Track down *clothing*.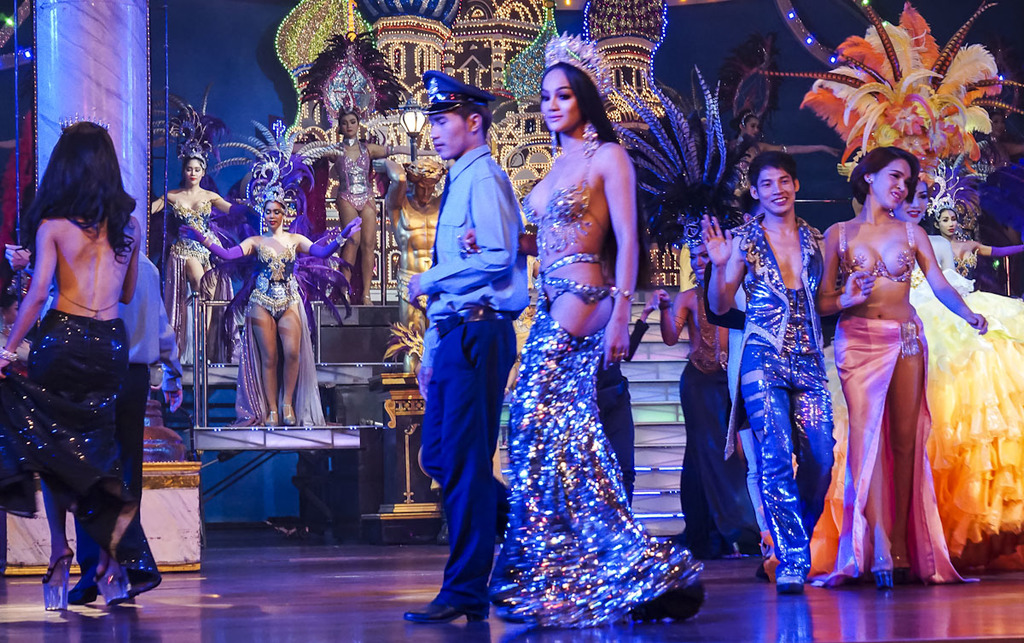
Tracked to 421/142/534/608.
